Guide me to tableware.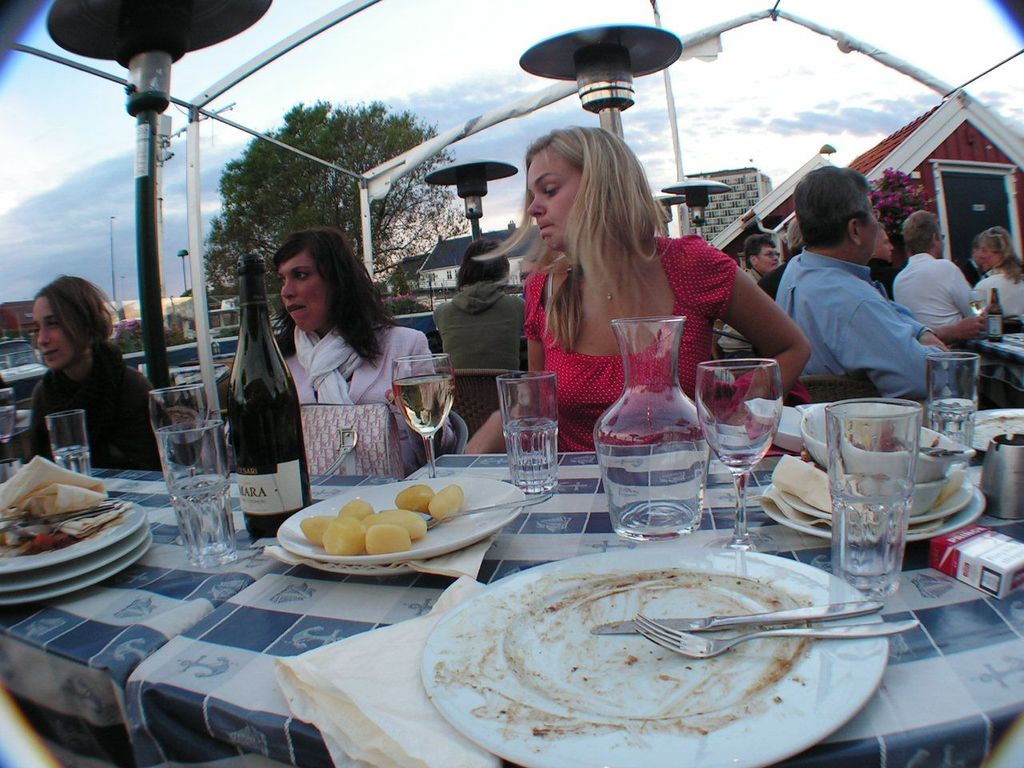
Guidance: 770, 446, 946, 518.
